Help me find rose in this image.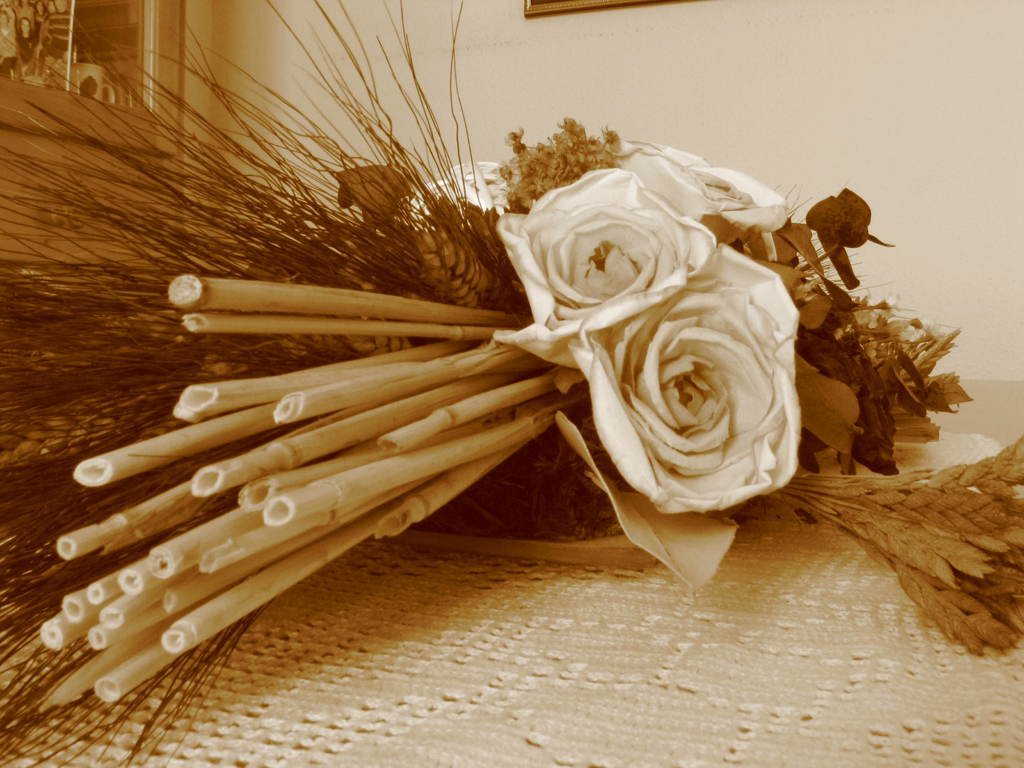
Found it: 409,159,512,213.
